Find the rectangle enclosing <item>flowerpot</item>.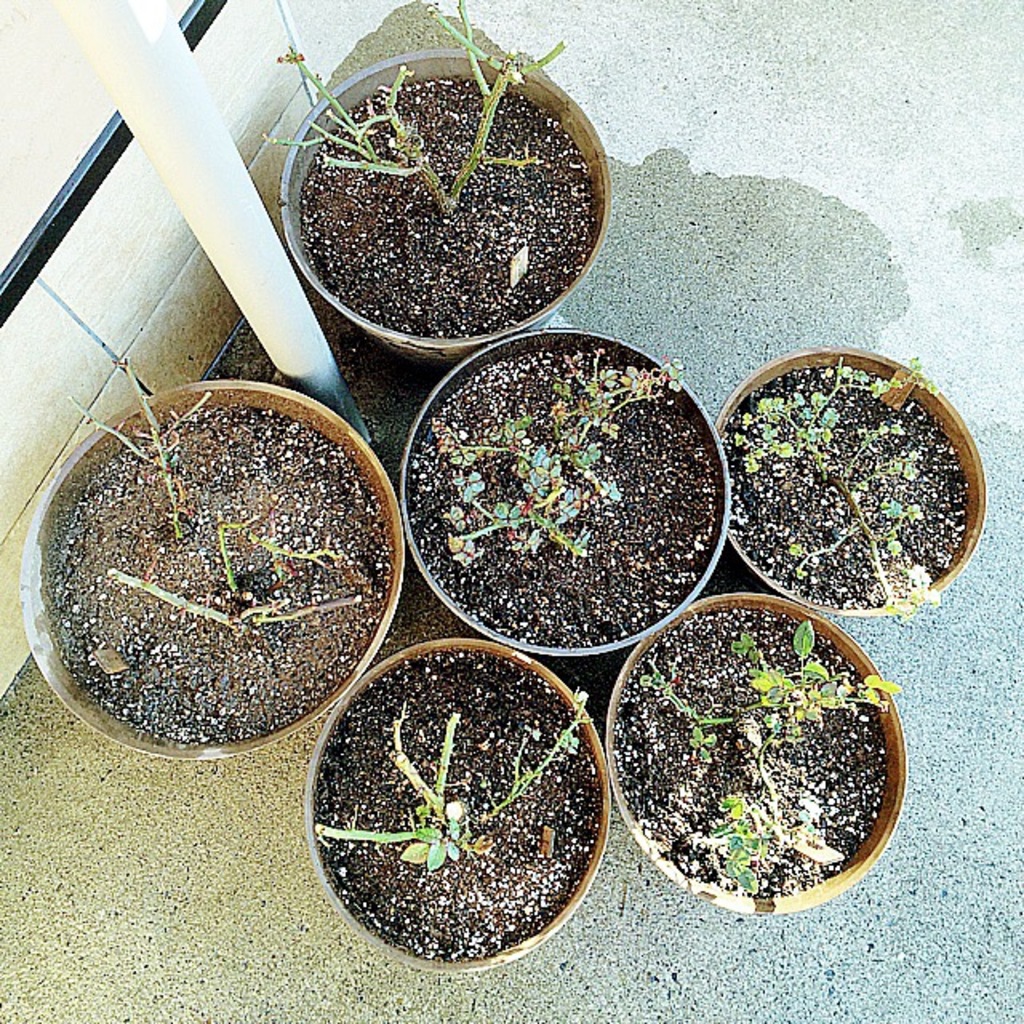
(398, 333, 734, 658).
